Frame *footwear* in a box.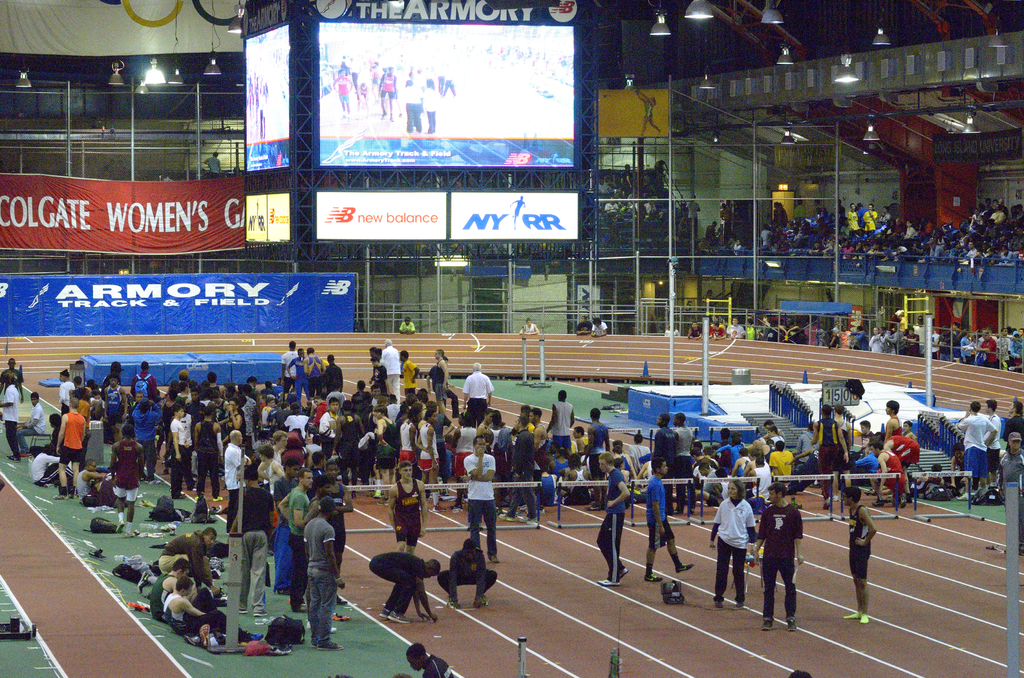
crop(673, 563, 696, 574).
